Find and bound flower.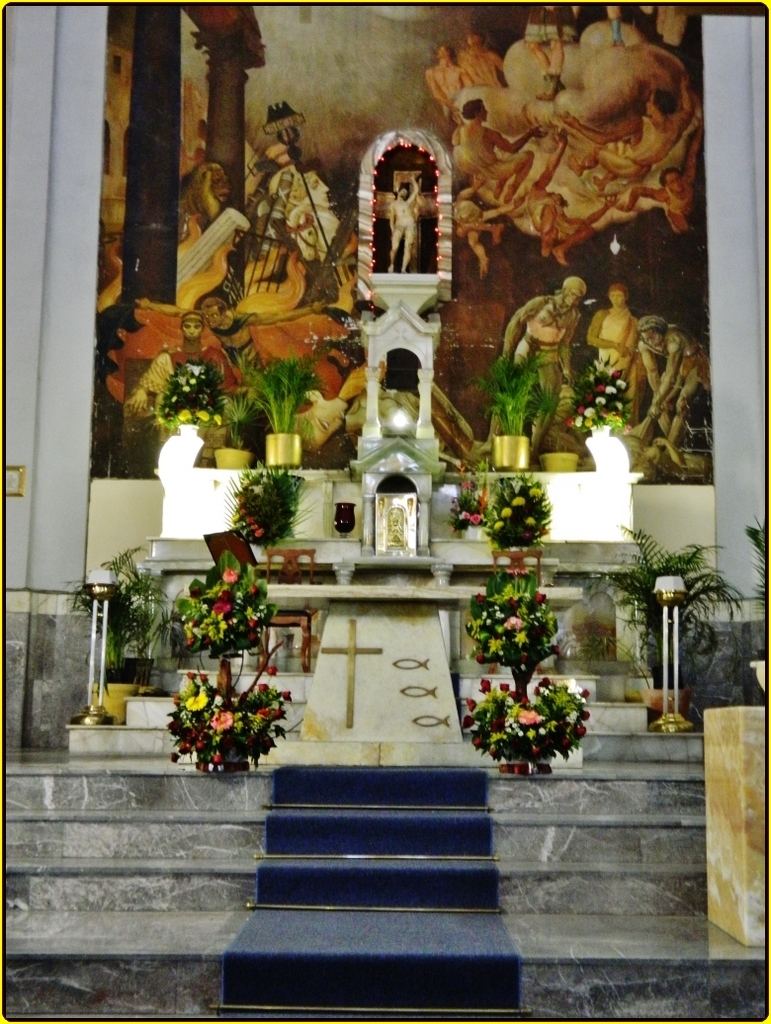
Bound: l=509, t=719, r=515, b=728.
